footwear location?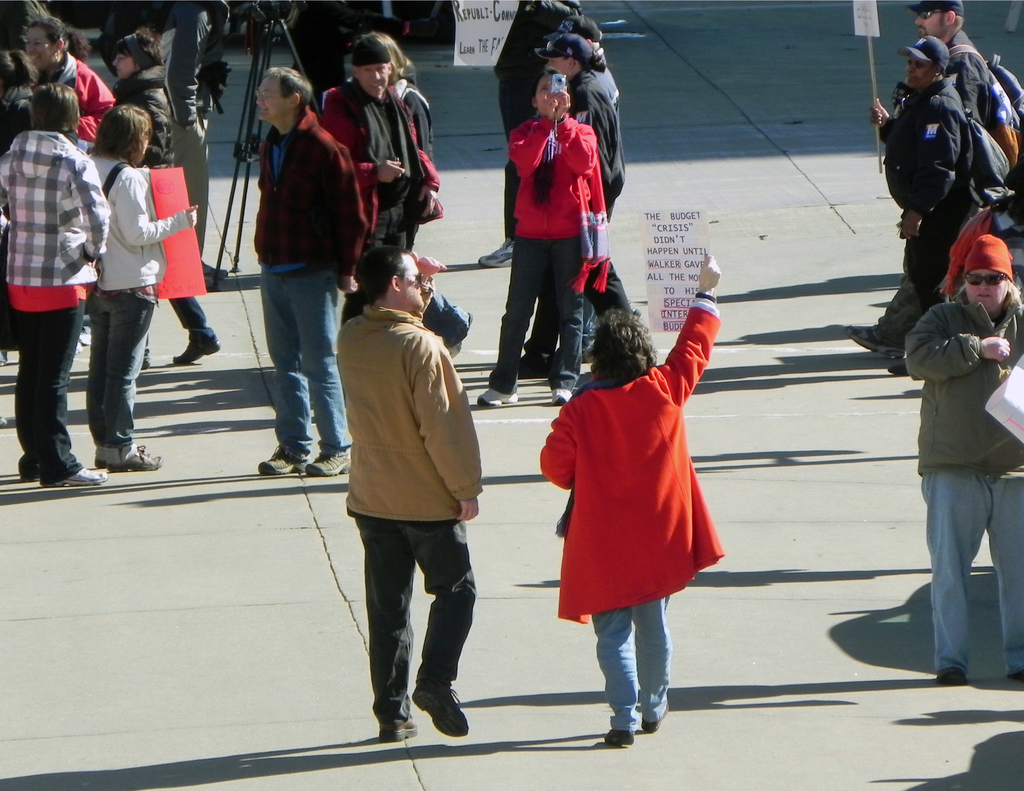
bbox=(76, 342, 83, 353)
